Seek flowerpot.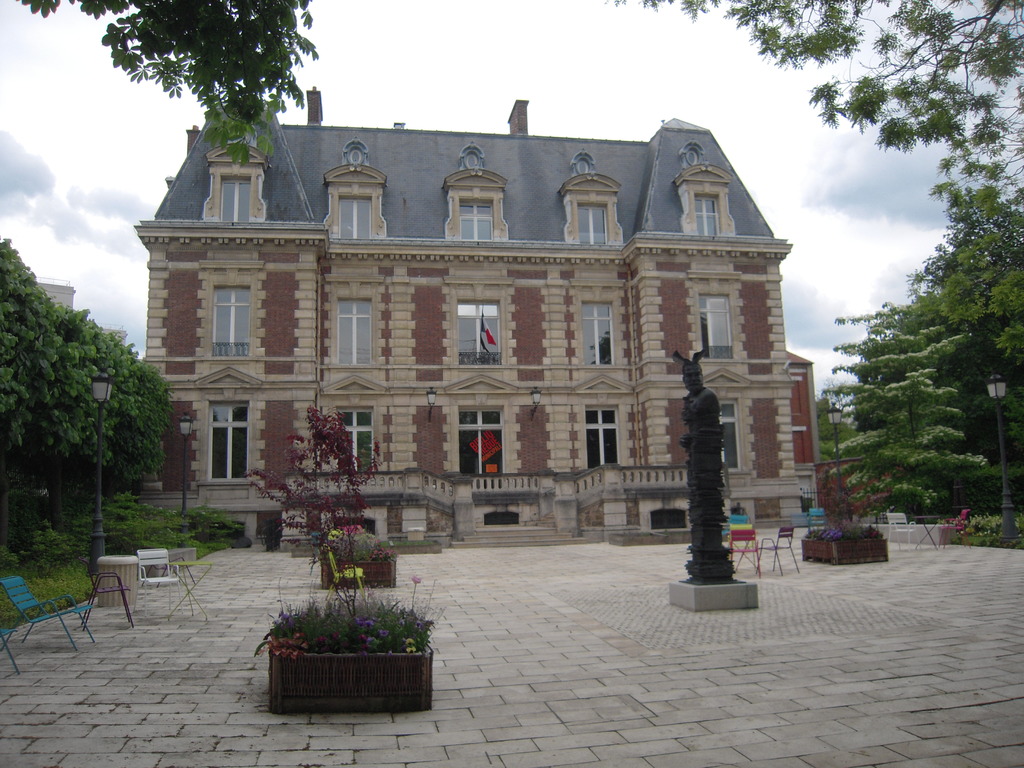
select_region(321, 554, 397, 600).
